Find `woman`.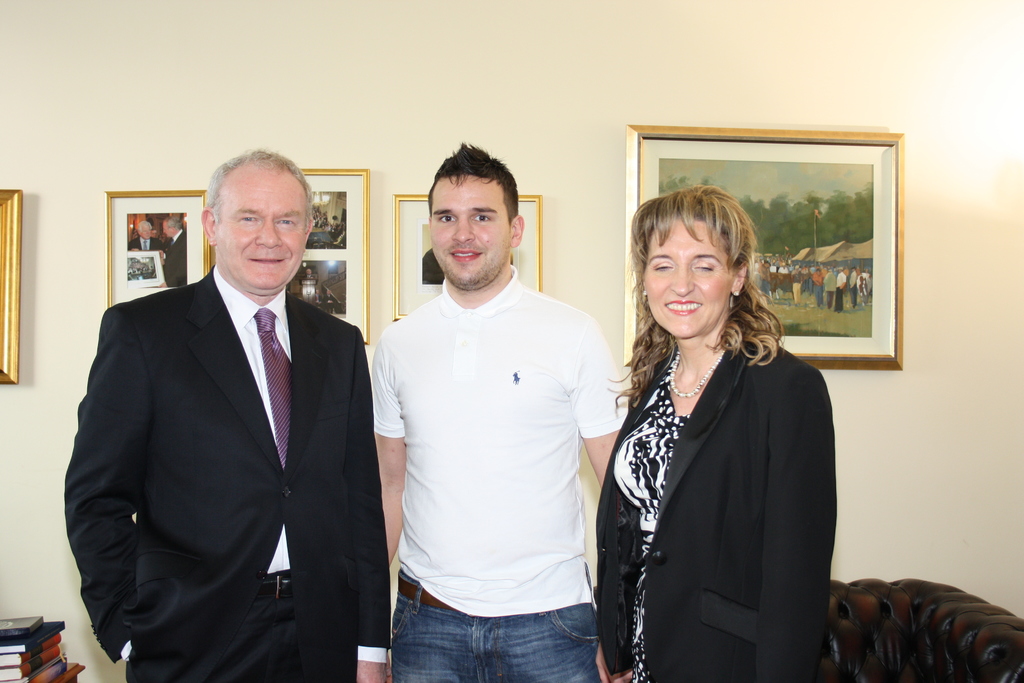
pyautogui.locateOnScreen(603, 201, 854, 682).
